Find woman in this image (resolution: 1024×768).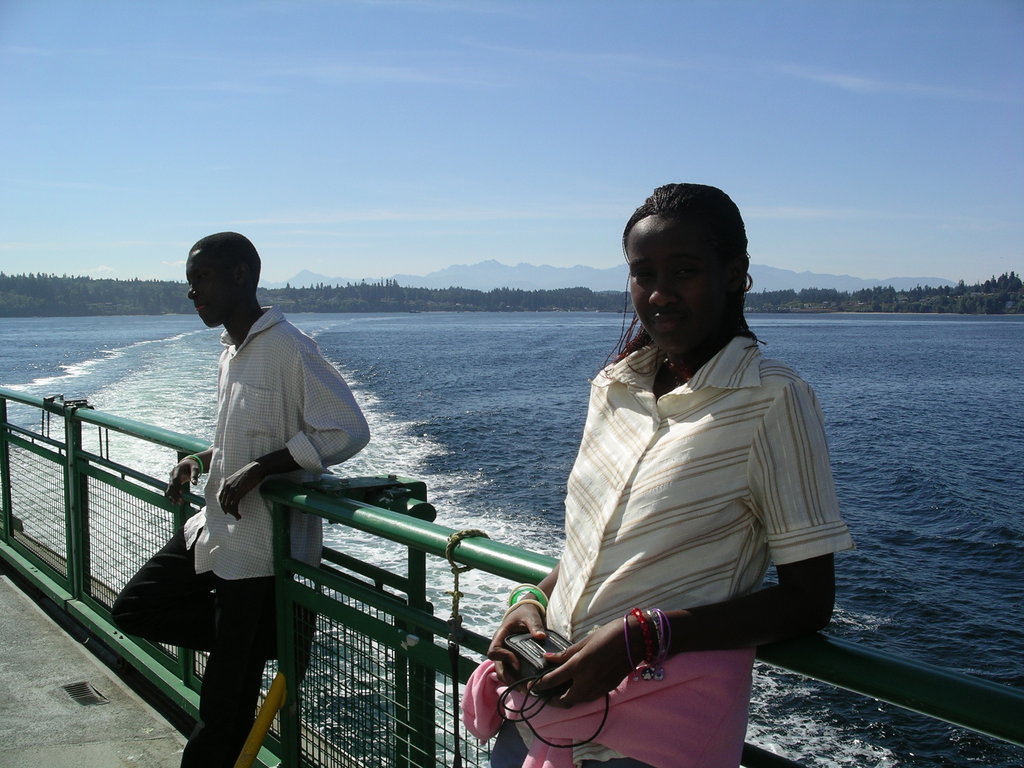
x1=461 y1=180 x2=851 y2=767.
